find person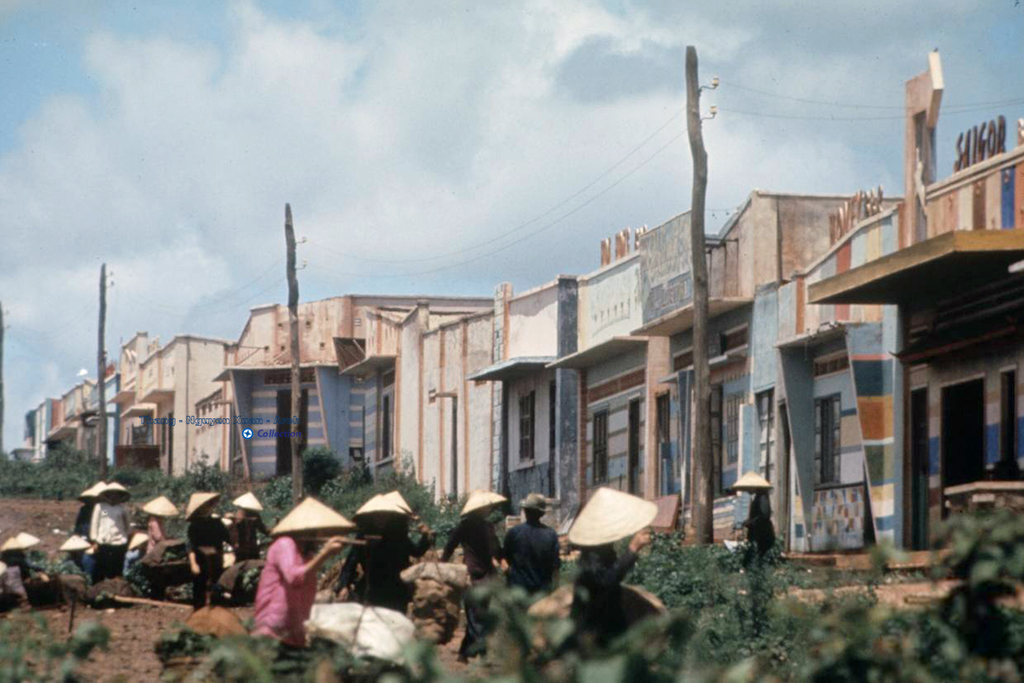
497:493:560:592
